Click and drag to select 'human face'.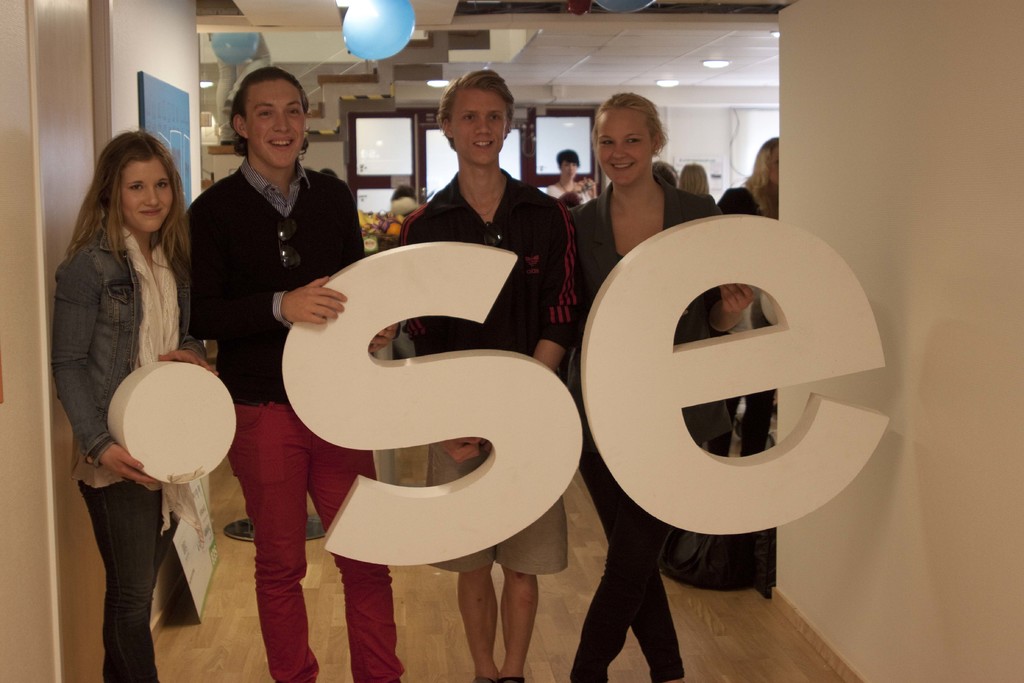
Selection: 246 80 308 167.
